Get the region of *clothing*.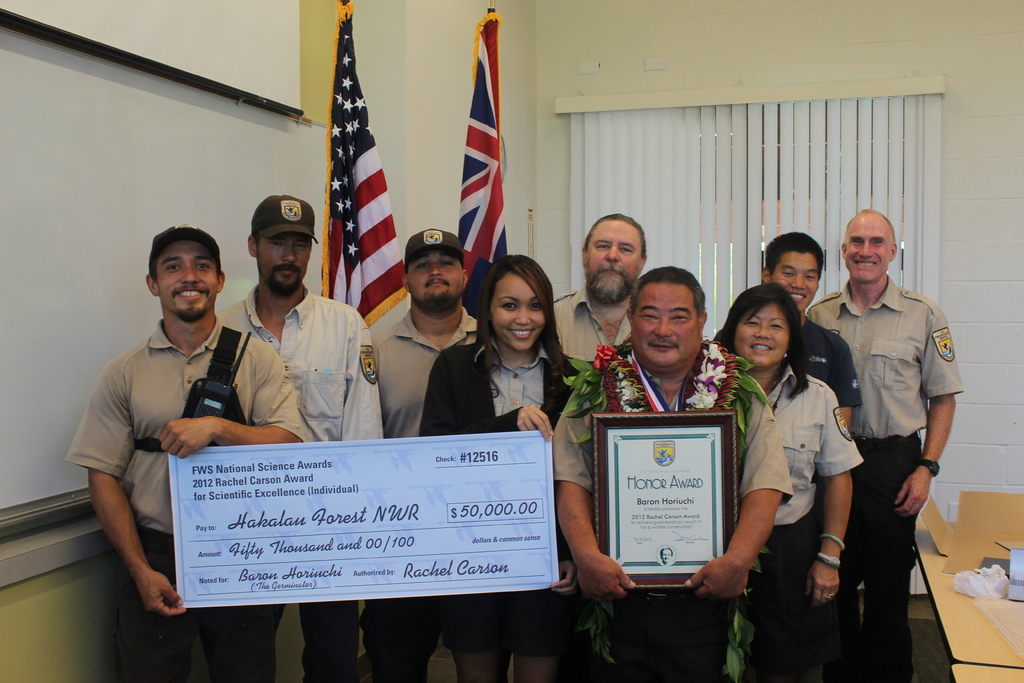
x1=728, y1=370, x2=868, y2=682.
